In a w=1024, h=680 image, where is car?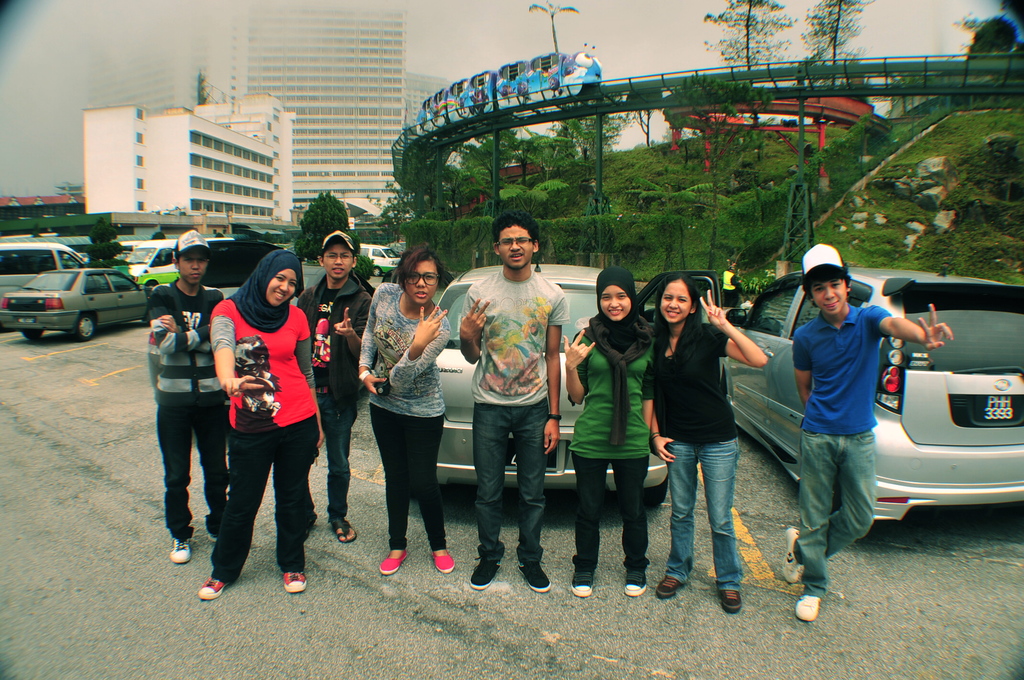
[left=0, top=245, right=89, bottom=271].
